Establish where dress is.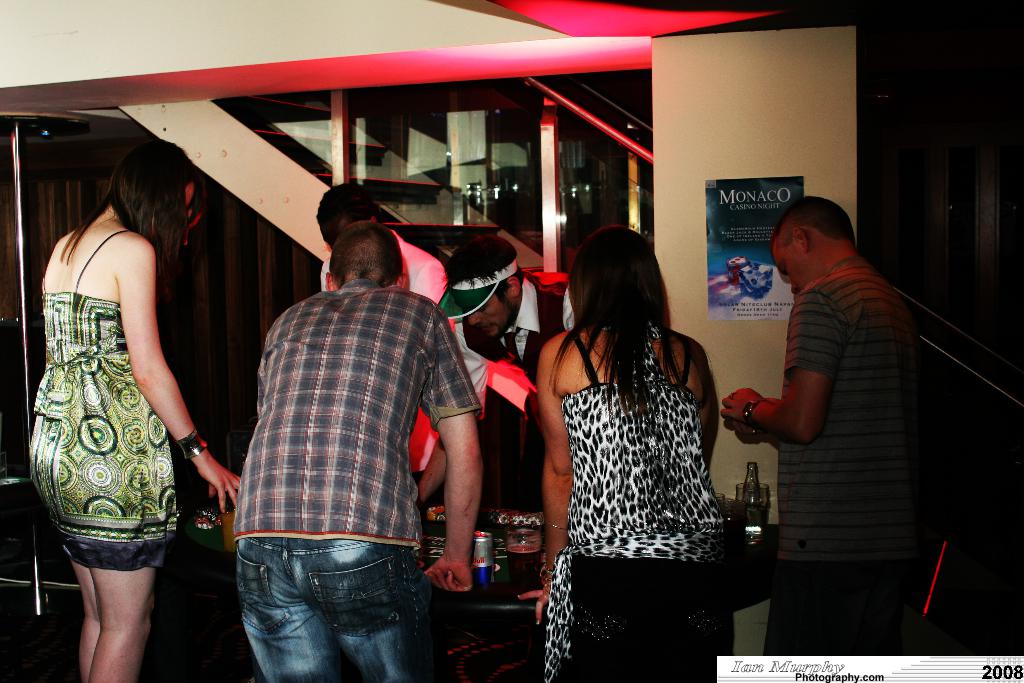
Established at x1=31, y1=217, x2=189, y2=586.
